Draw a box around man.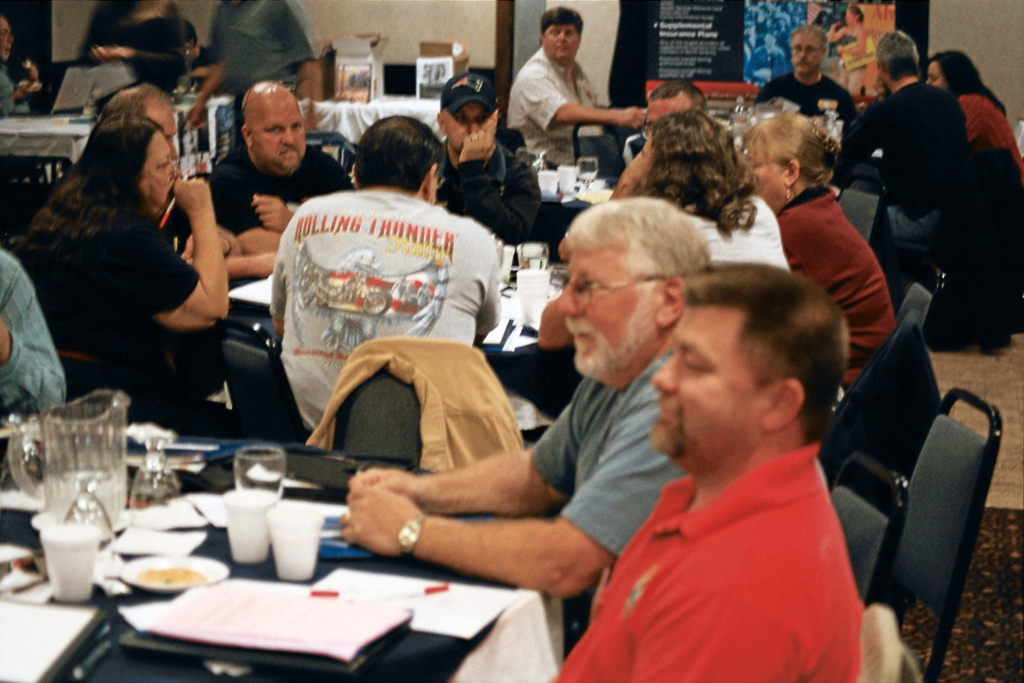
box(556, 251, 864, 682).
